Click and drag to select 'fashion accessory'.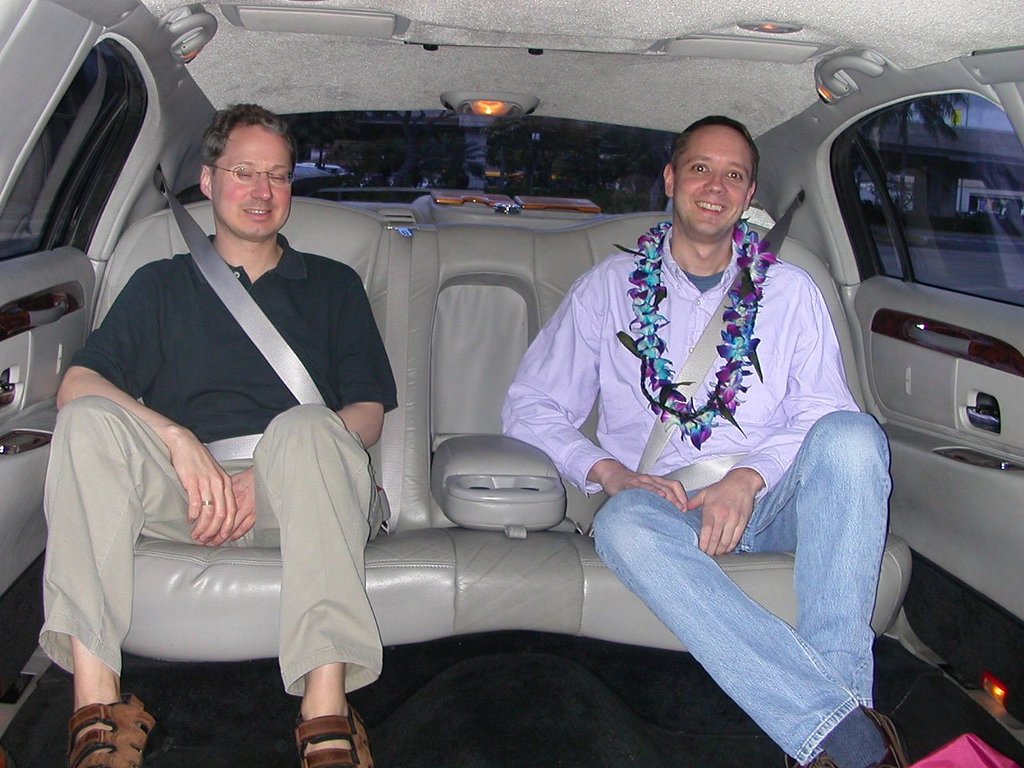
Selection: bbox=[70, 692, 171, 766].
